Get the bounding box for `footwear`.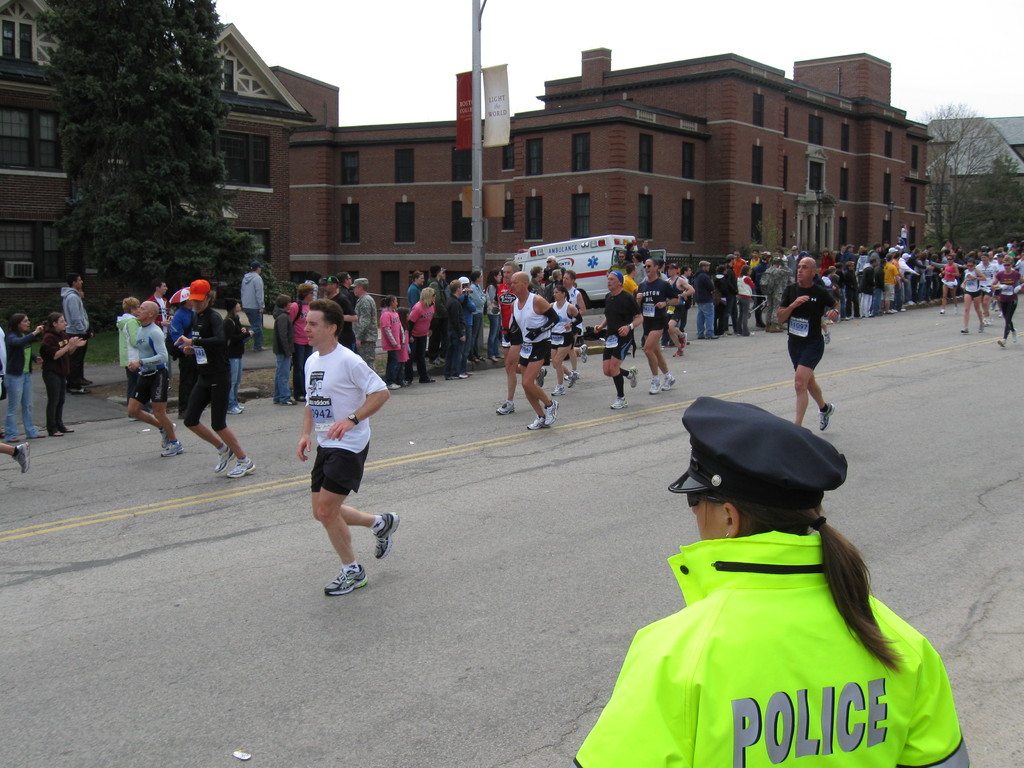
bbox(565, 367, 580, 387).
